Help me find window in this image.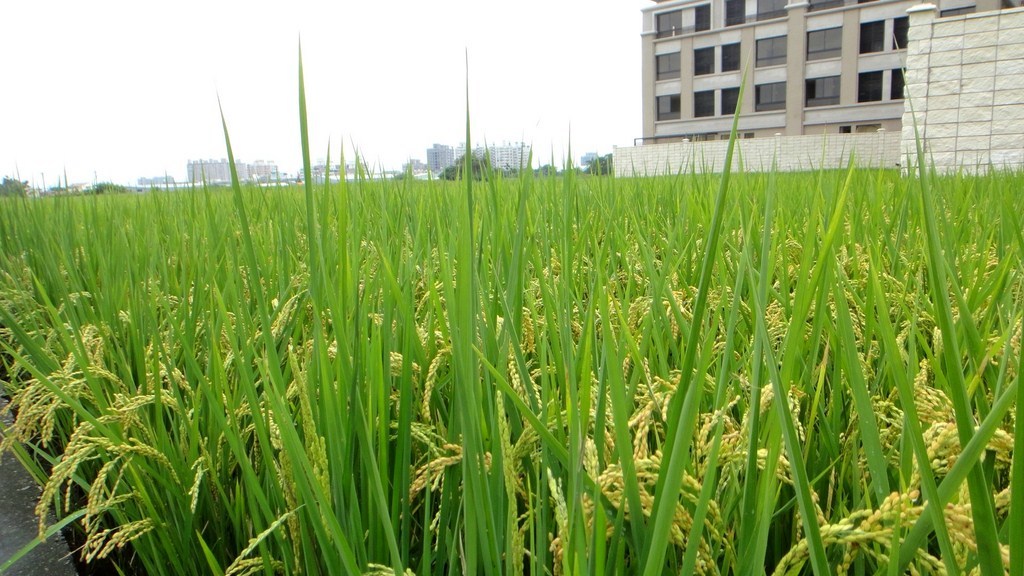
Found it: <bbox>726, 0, 746, 27</bbox>.
